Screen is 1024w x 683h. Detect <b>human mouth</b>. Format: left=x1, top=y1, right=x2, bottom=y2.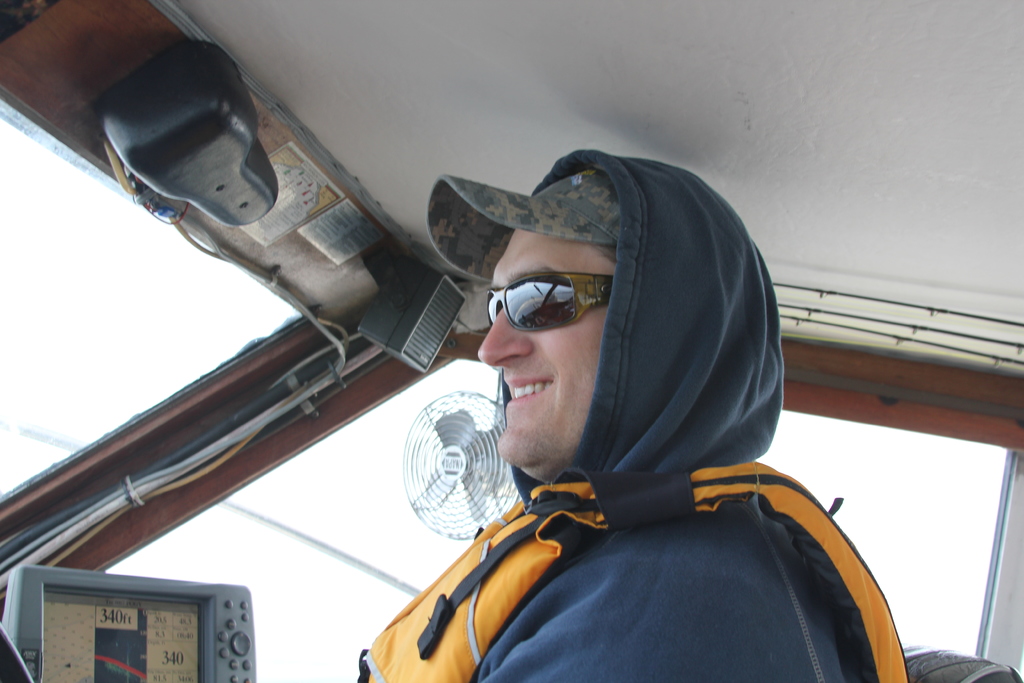
left=506, top=375, right=549, bottom=407.
